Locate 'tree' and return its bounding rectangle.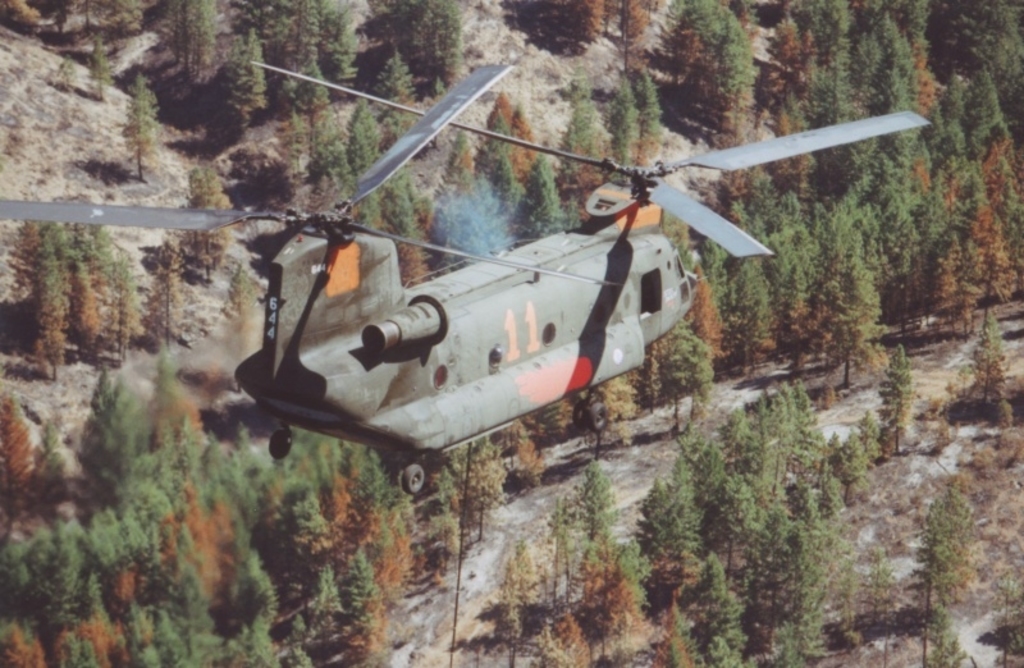
(x1=87, y1=31, x2=115, y2=105).
